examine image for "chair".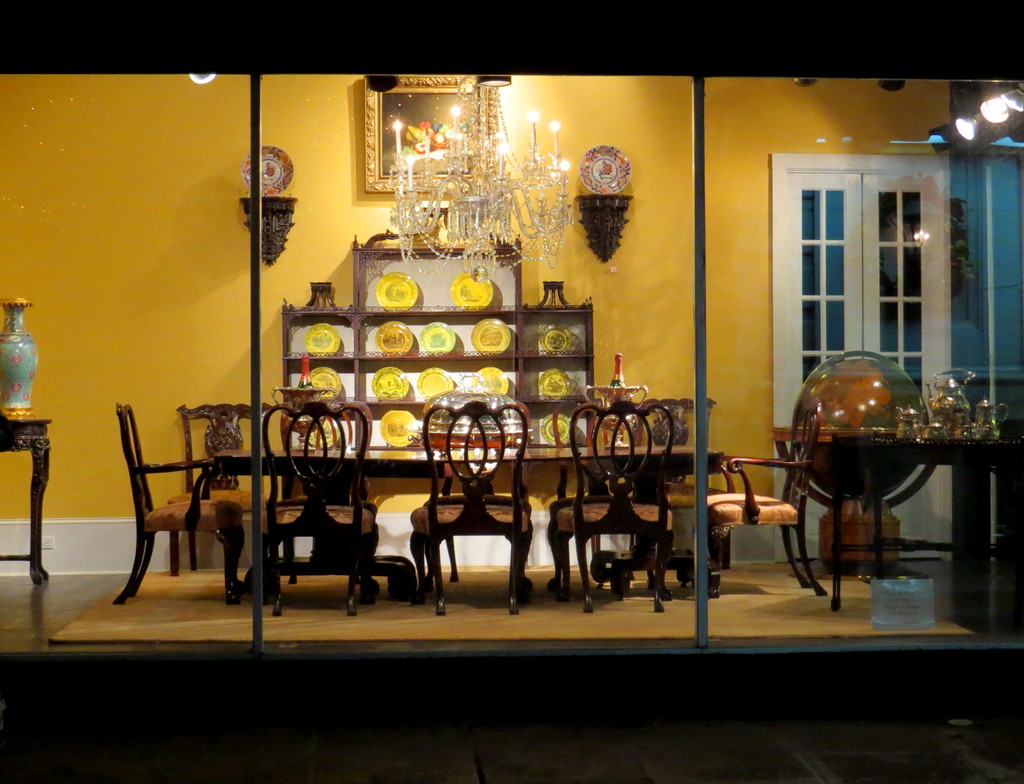
Examination result: Rect(554, 400, 673, 608).
